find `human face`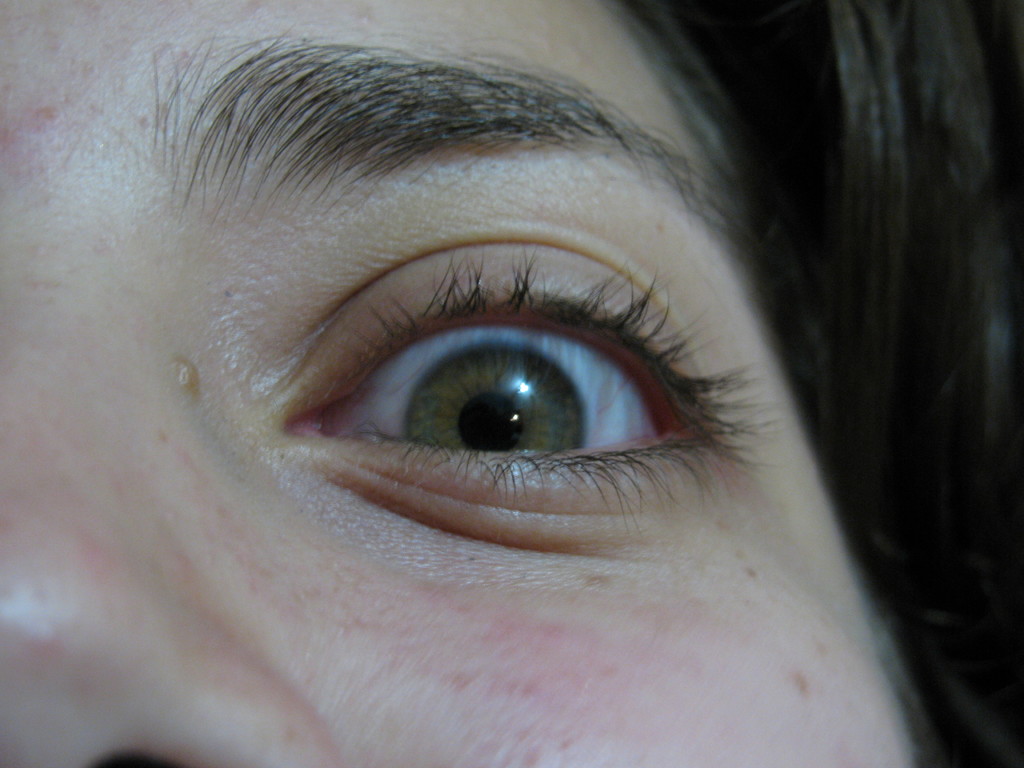
0 0 949 767
